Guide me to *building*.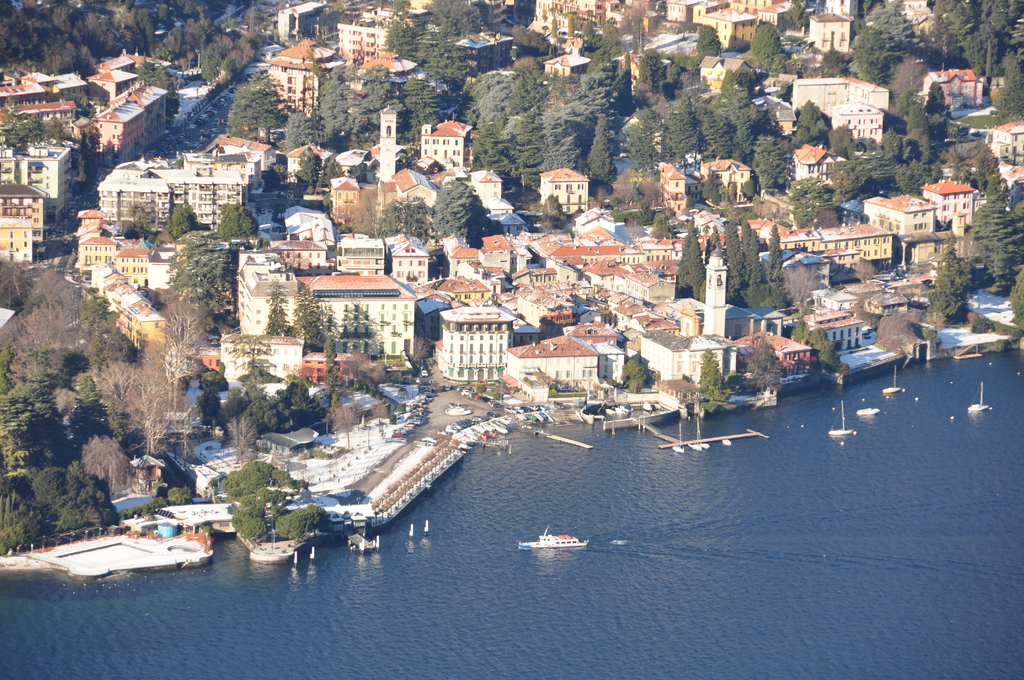
Guidance: BBox(439, 24, 520, 75).
